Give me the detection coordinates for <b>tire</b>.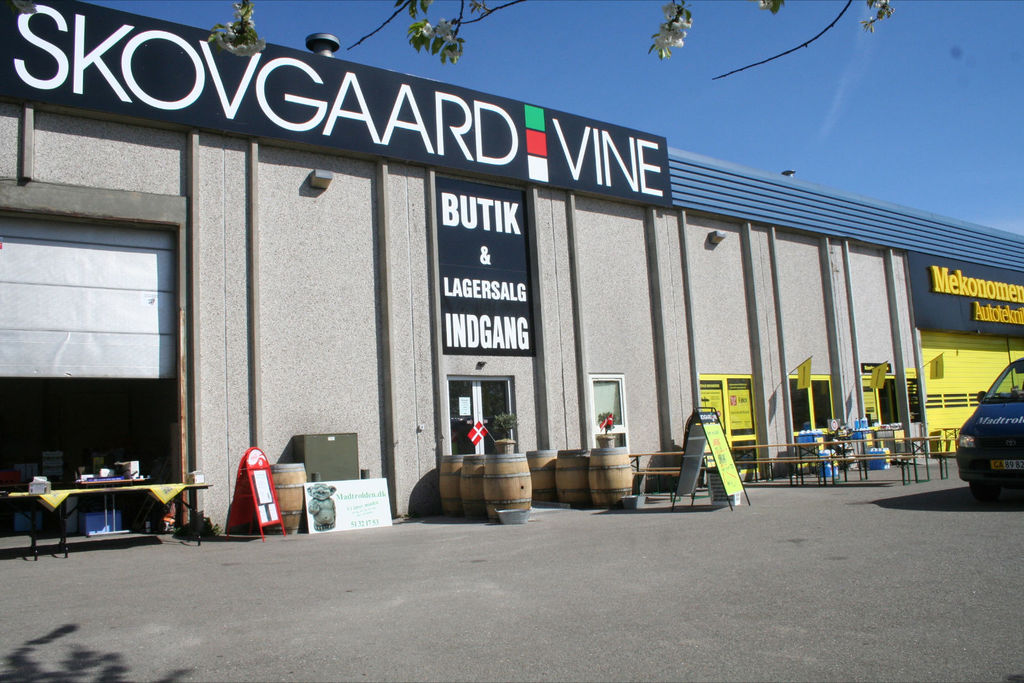
BBox(968, 479, 1004, 502).
